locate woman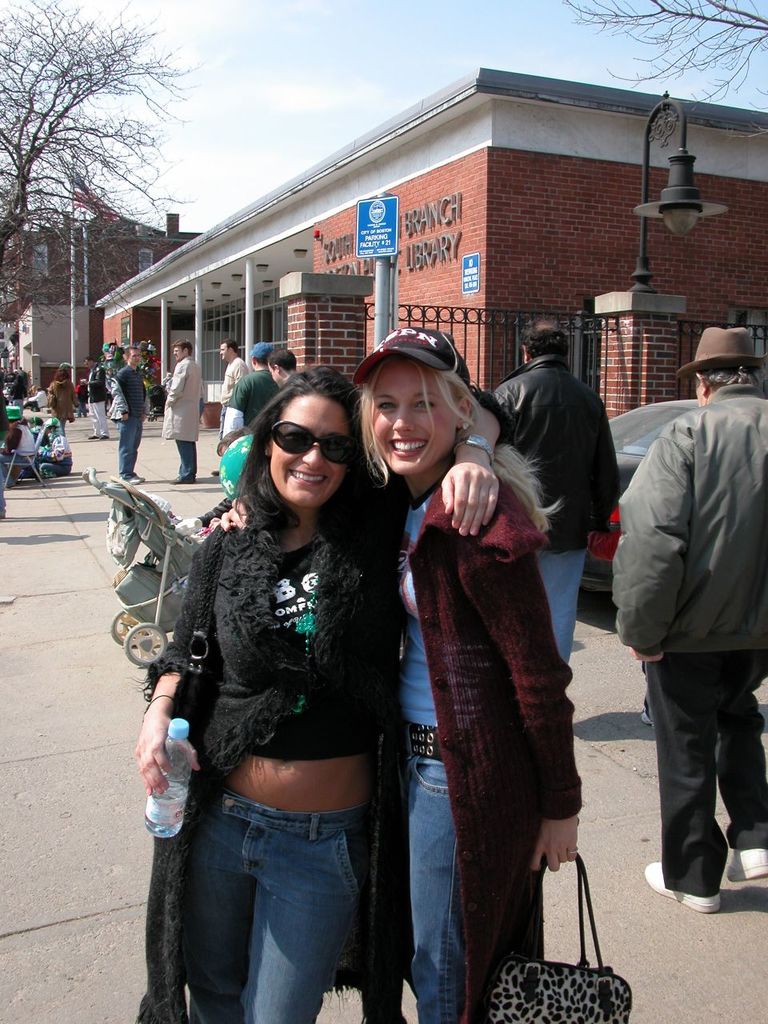
{"left": 47, "top": 366, "right": 81, "bottom": 437}
